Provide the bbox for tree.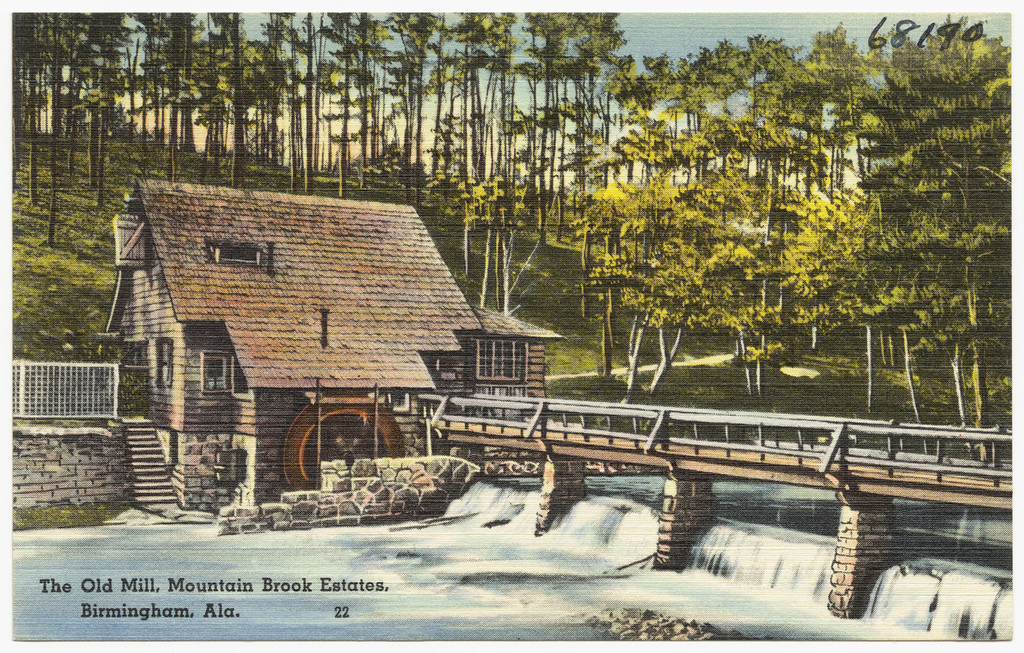
region(509, 6, 574, 192).
